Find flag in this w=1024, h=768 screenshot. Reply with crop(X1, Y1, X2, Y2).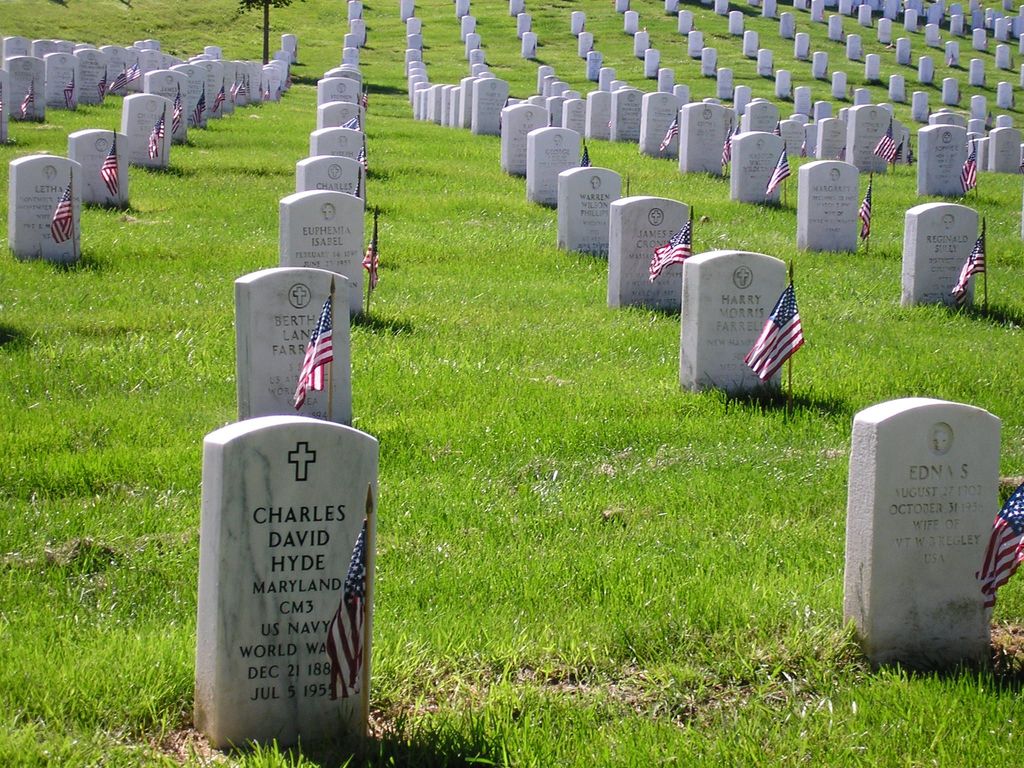
crop(255, 77, 268, 101).
